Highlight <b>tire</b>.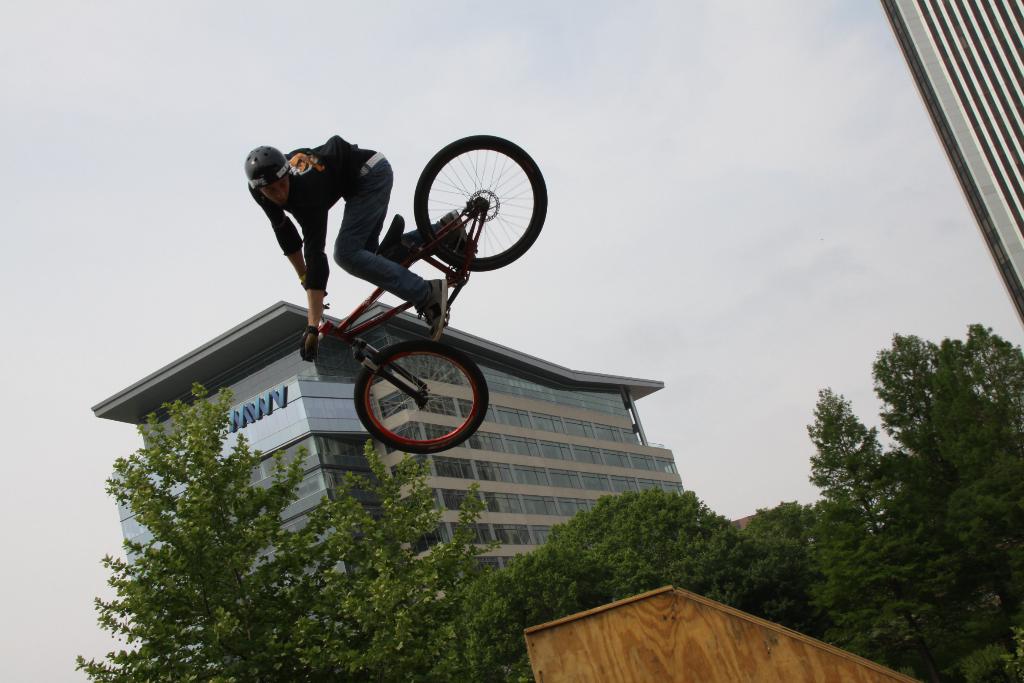
Highlighted region: <region>356, 340, 489, 459</region>.
